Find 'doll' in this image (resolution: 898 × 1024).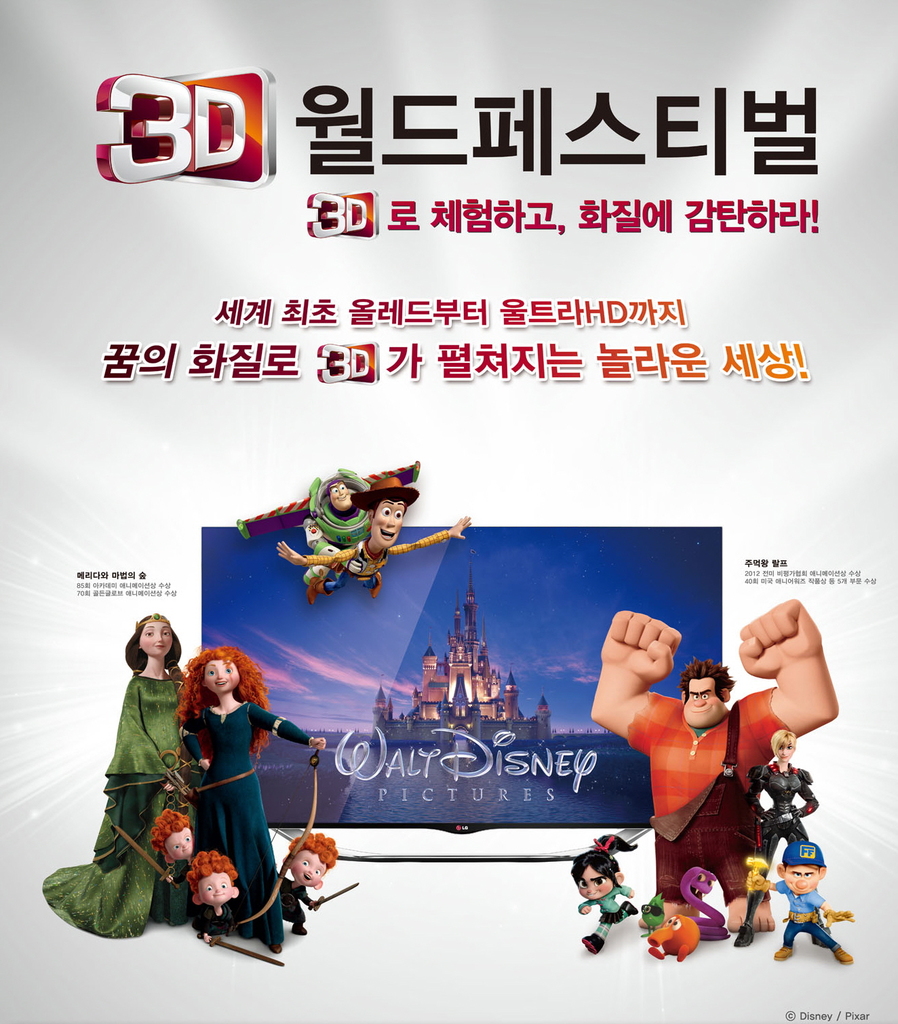
[left=767, top=834, right=856, bottom=951].
